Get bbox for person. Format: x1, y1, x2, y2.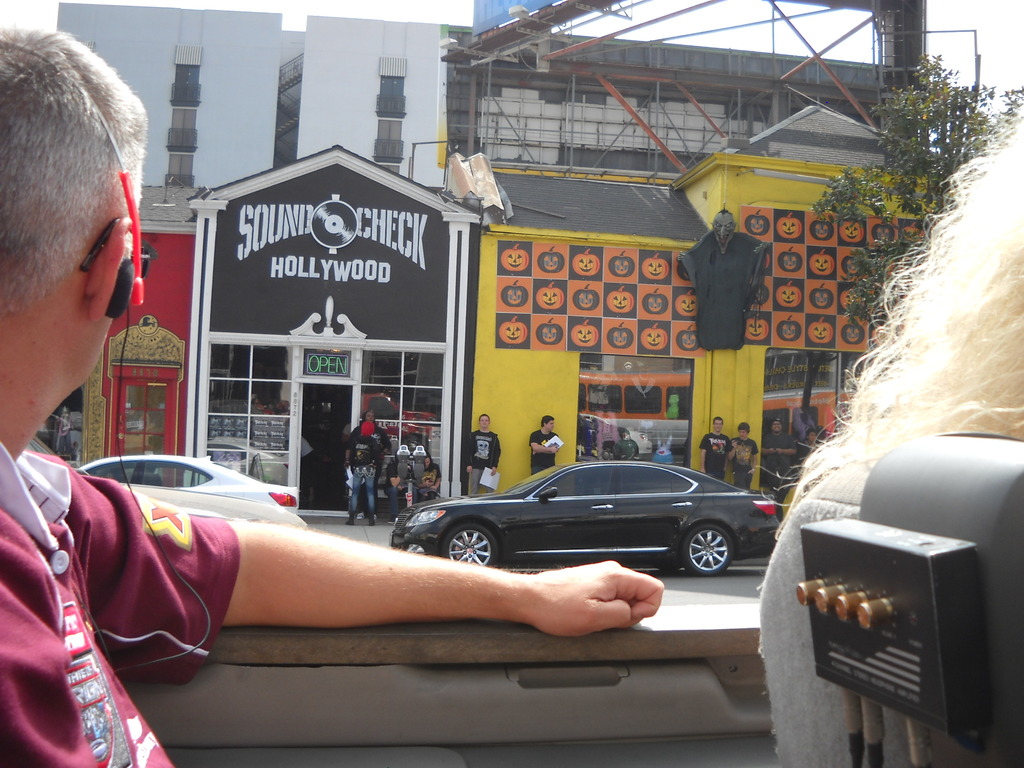
732, 420, 753, 488.
